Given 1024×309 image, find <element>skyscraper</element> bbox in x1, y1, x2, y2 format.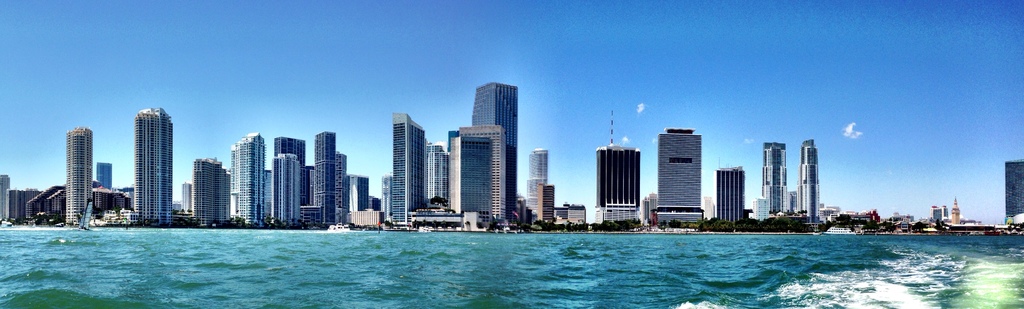
263, 152, 307, 224.
